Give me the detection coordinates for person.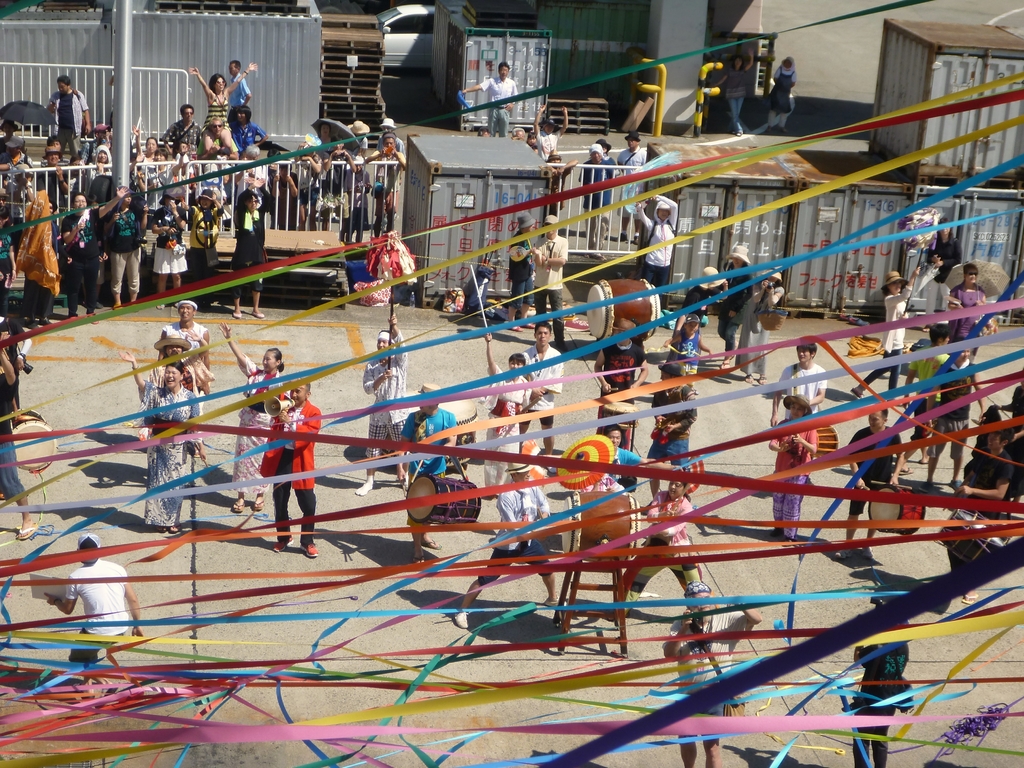
Rect(668, 262, 731, 362).
